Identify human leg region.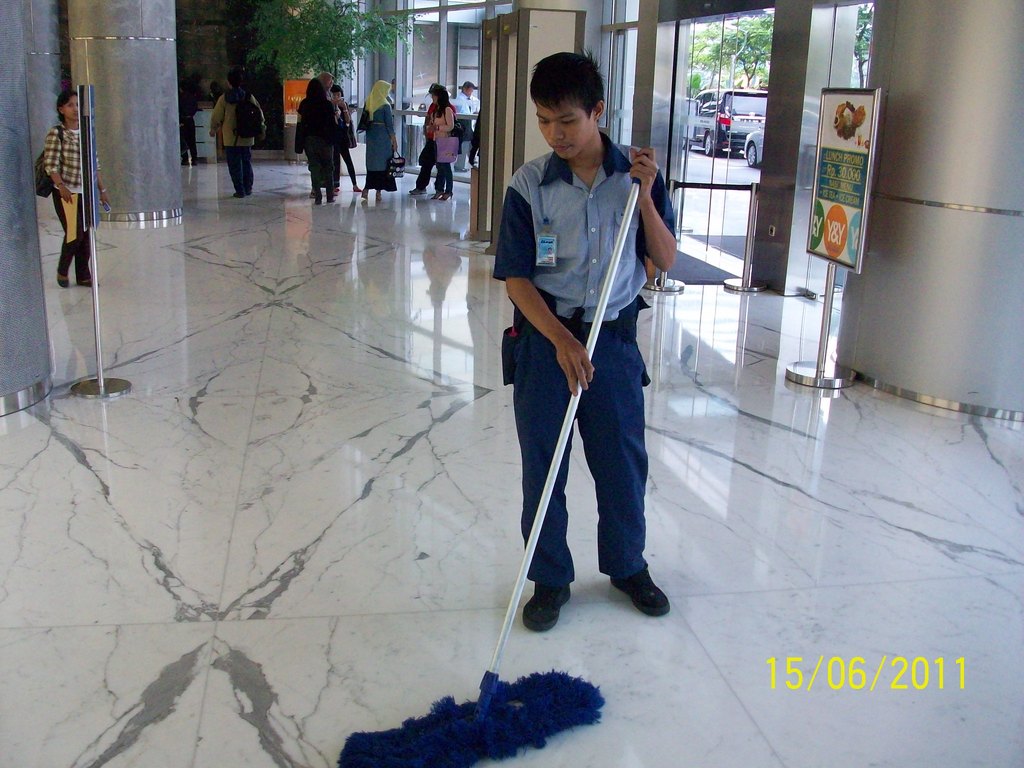
Region: {"left": 568, "top": 331, "right": 665, "bottom": 614}.
